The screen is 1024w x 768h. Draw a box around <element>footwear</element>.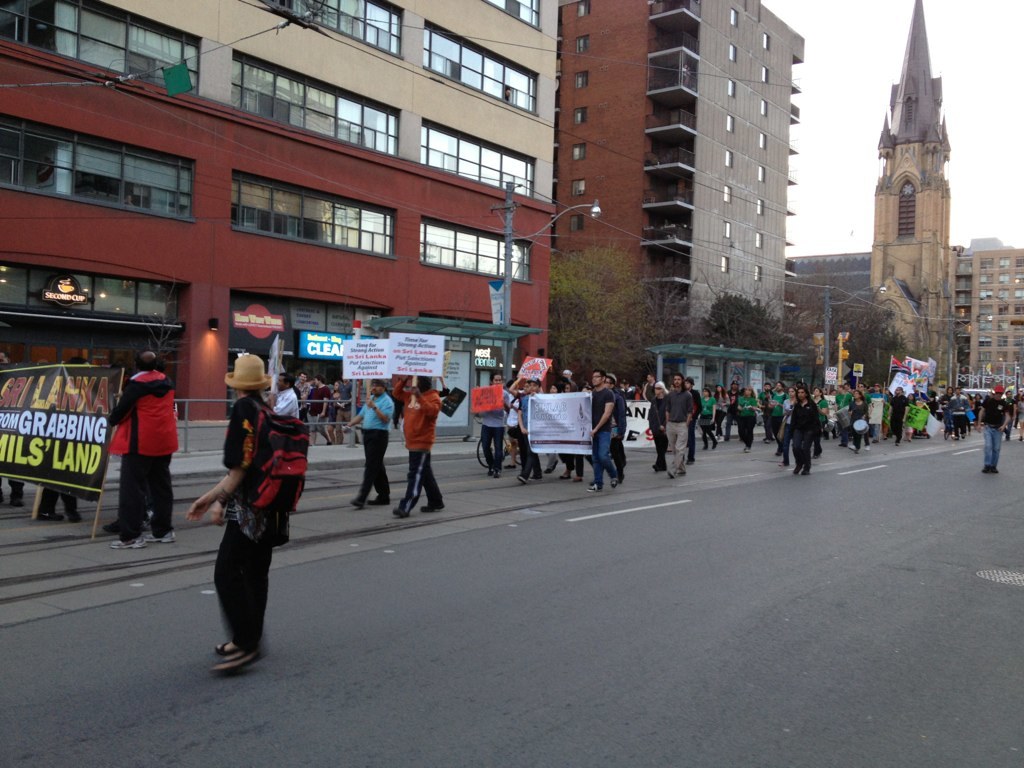
<region>68, 511, 79, 519</region>.
